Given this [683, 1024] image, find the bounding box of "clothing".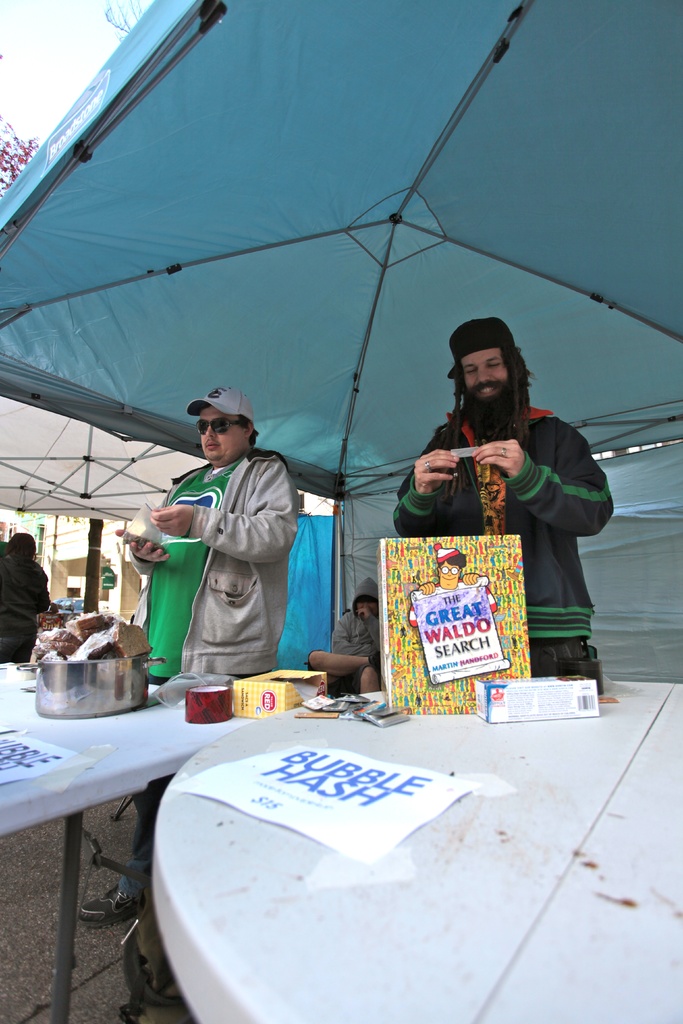
<region>308, 579, 387, 692</region>.
